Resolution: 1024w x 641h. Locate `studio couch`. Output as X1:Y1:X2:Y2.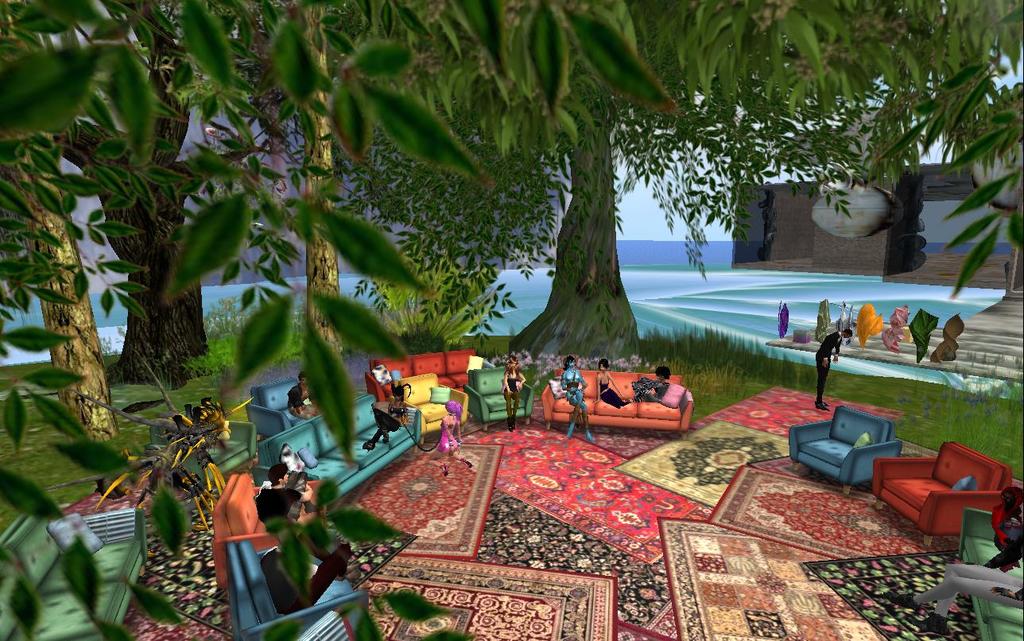
783:401:899:491.
